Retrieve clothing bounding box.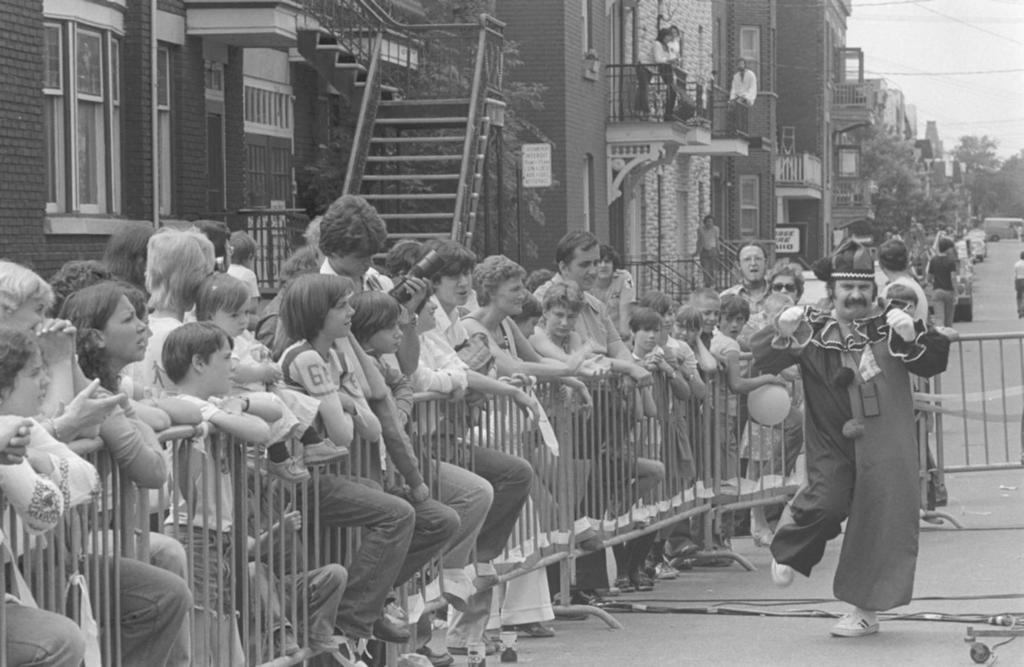
Bounding box: (x1=228, y1=255, x2=263, y2=306).
